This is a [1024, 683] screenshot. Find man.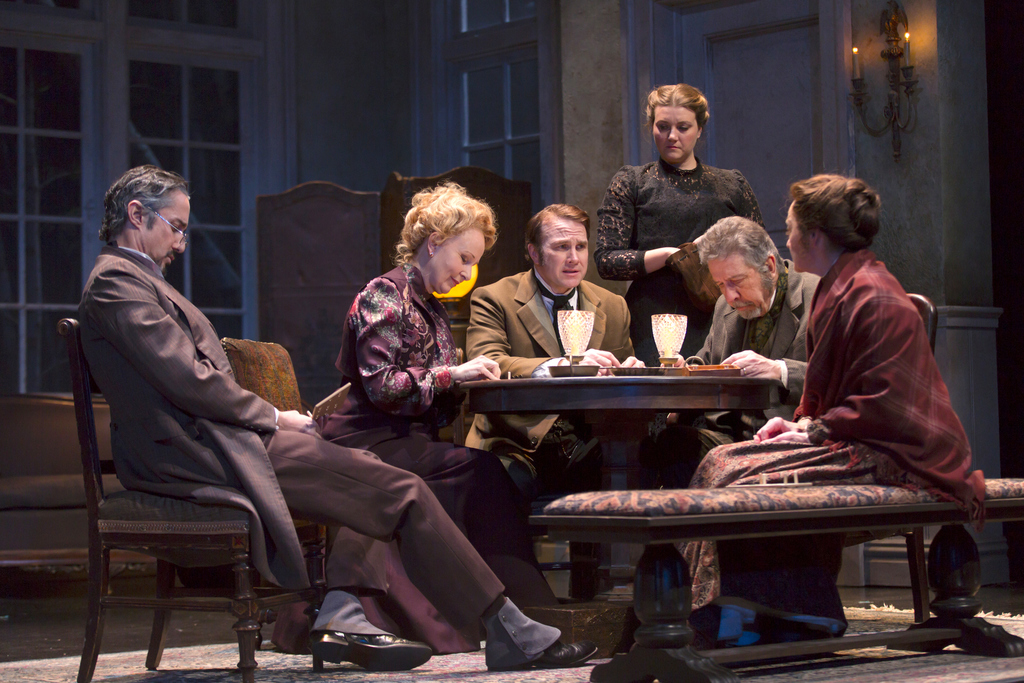
Bounding box: [667,217,827,484].
